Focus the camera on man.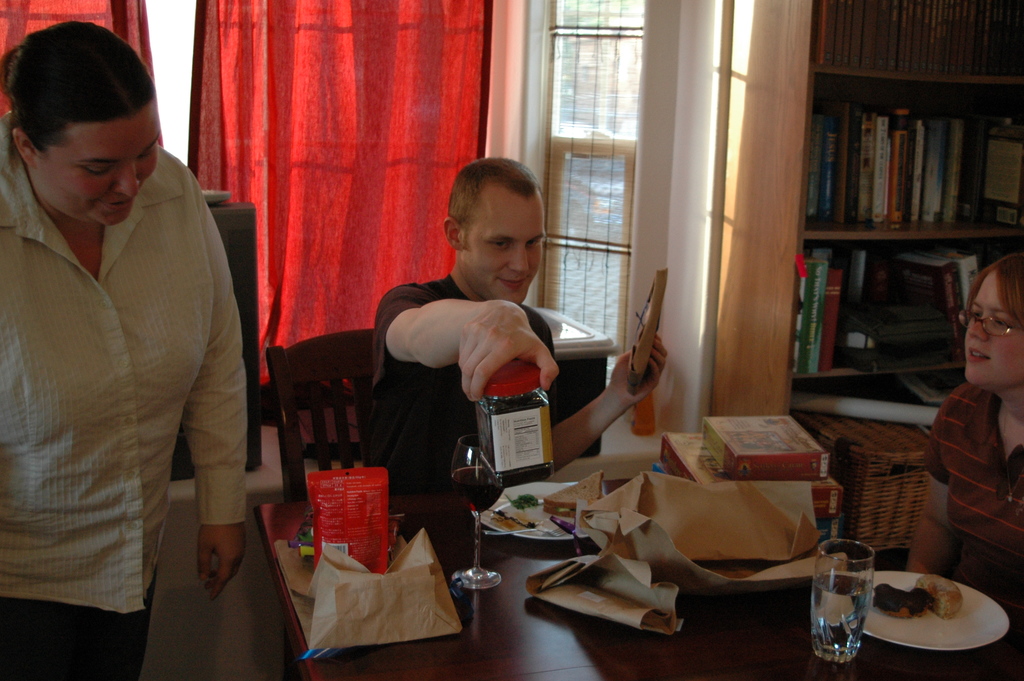
Focus region: 367/157/668/495.
